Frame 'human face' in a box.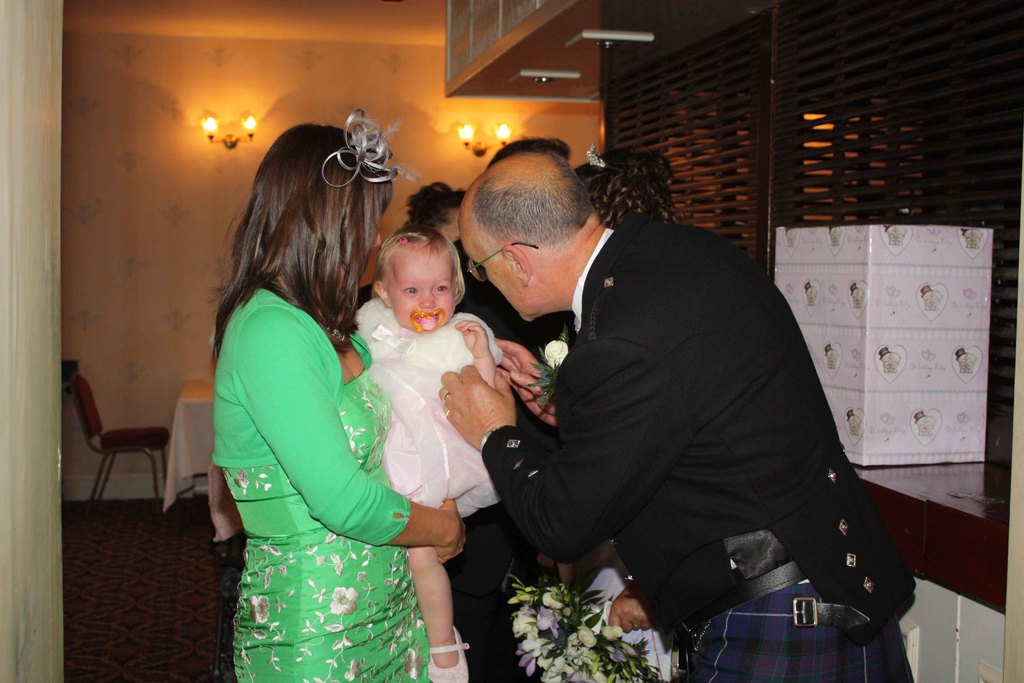
Rect(456, 230, 525, 320).
